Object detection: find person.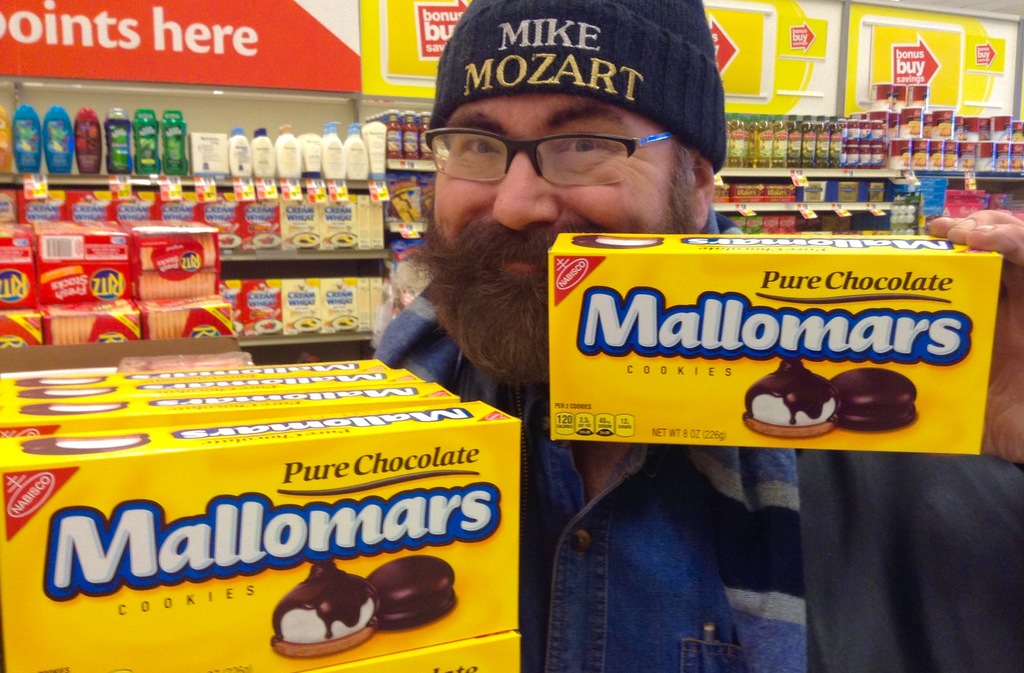
[left=371, top=0, right=1023, bottom=672].
